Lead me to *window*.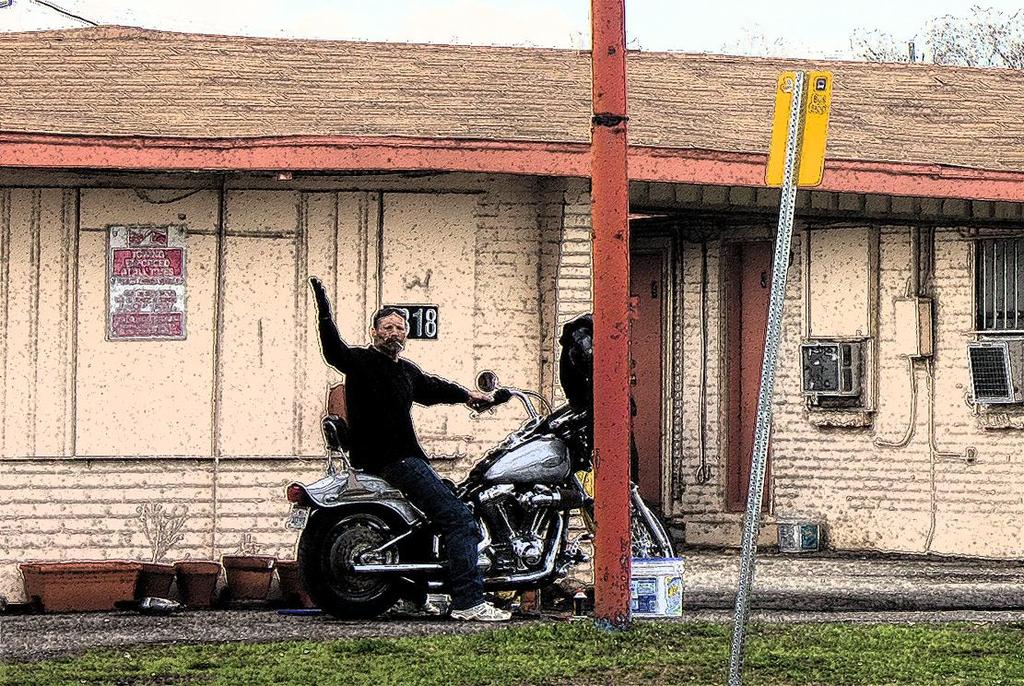
Lead to l=974, t=229, r=1023, b=408.
